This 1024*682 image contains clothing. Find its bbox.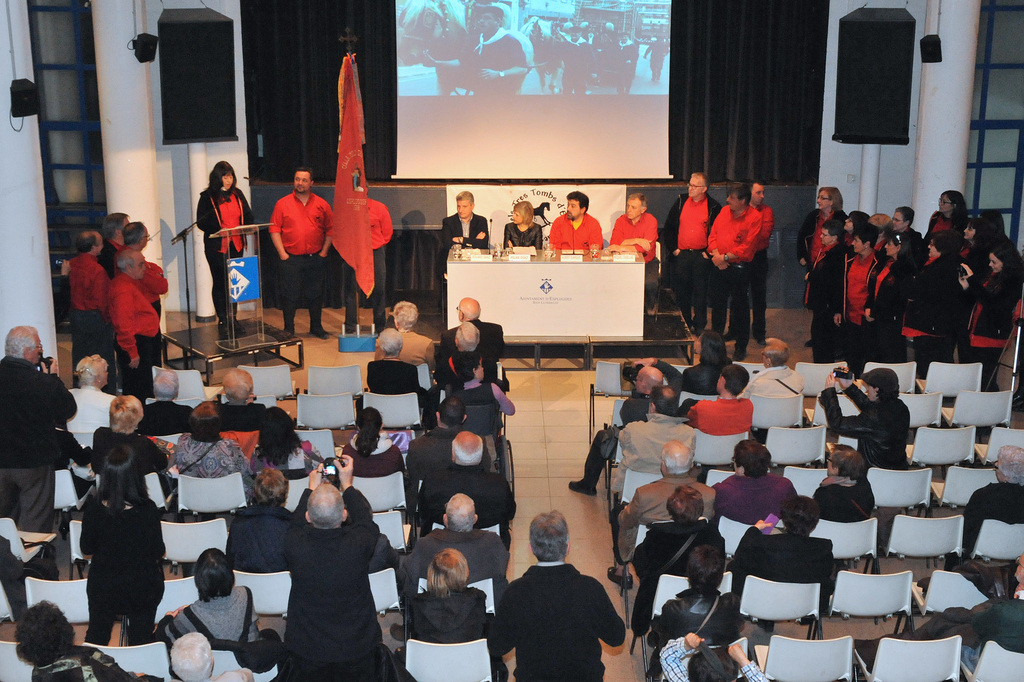
l=833, t=254, r=887, b=379.
